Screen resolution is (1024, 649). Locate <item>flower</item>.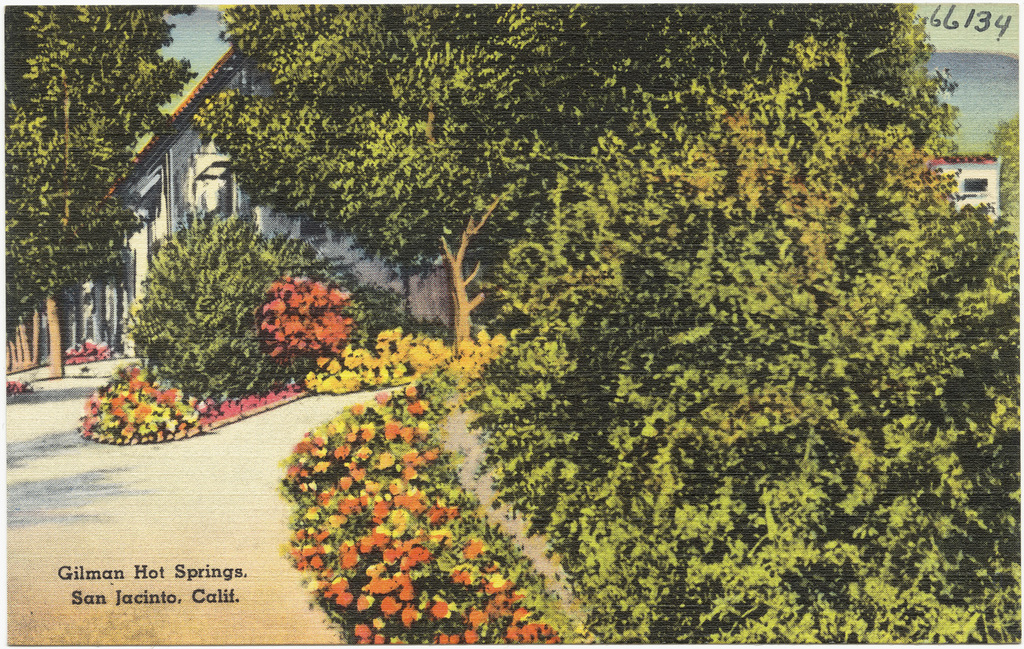
<region>382, 596, 401, 613</region>.
